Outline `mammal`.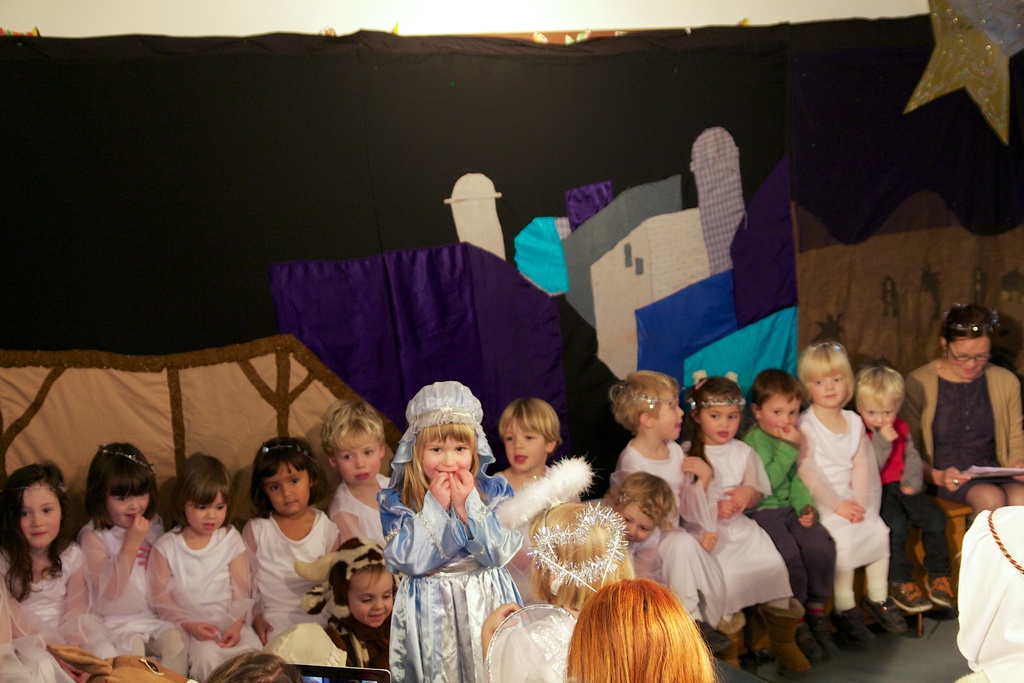
Outline: 610, 472, 676, 588.
